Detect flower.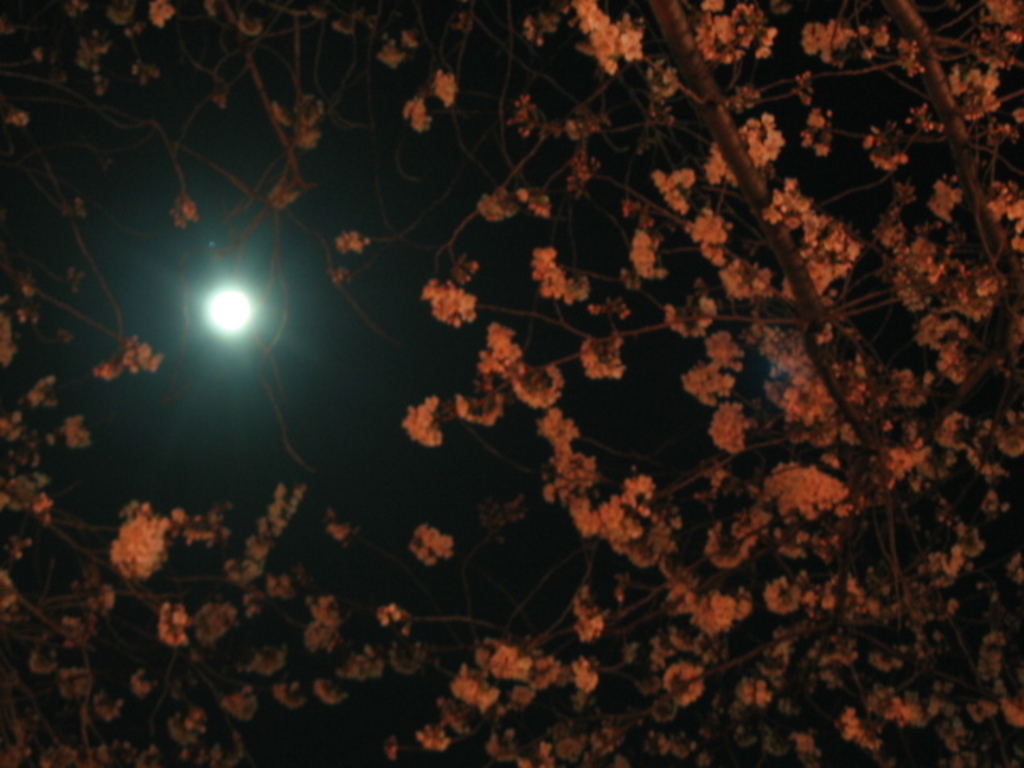
Detected at 923,510,982,587.
